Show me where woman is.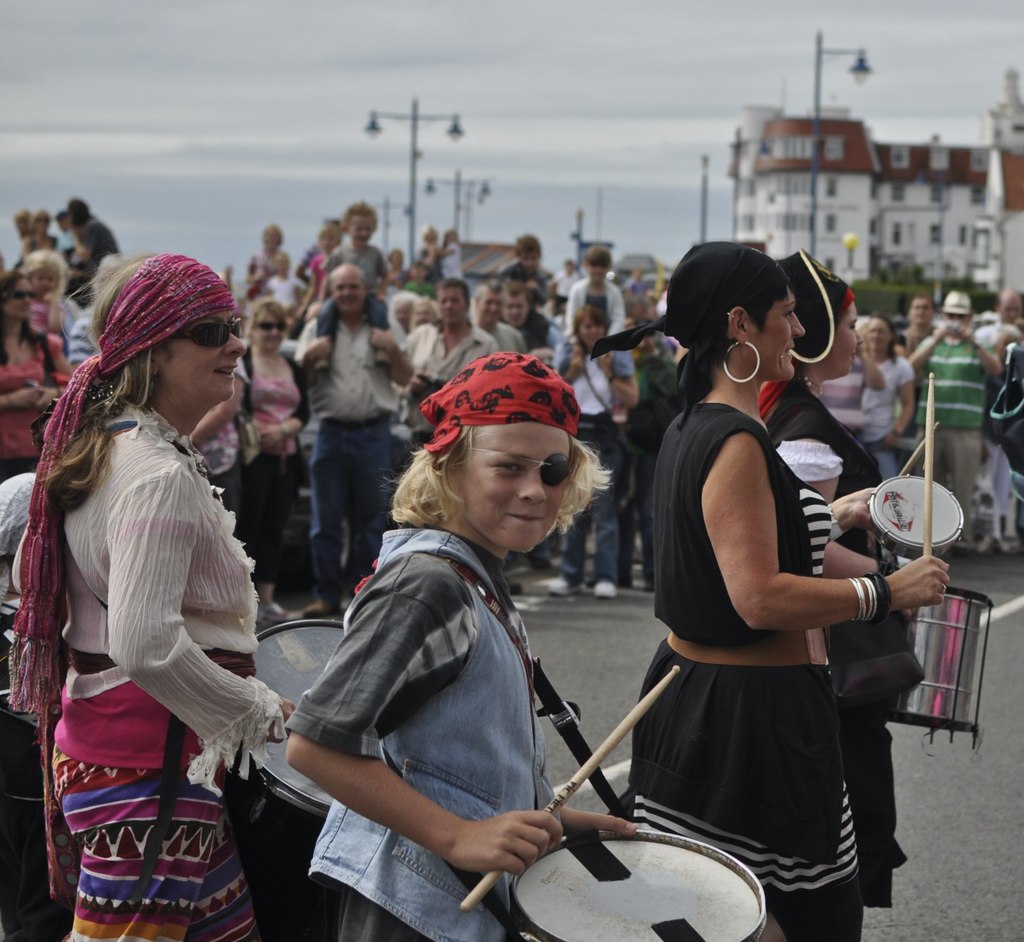
woman is at [863,316,921,485].
